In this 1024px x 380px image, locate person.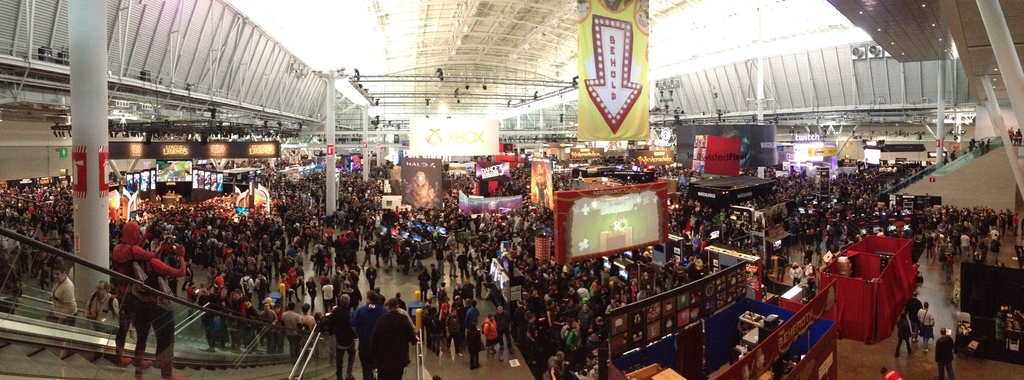
Bounding box: l=231, t=293, r=250, b=352.
